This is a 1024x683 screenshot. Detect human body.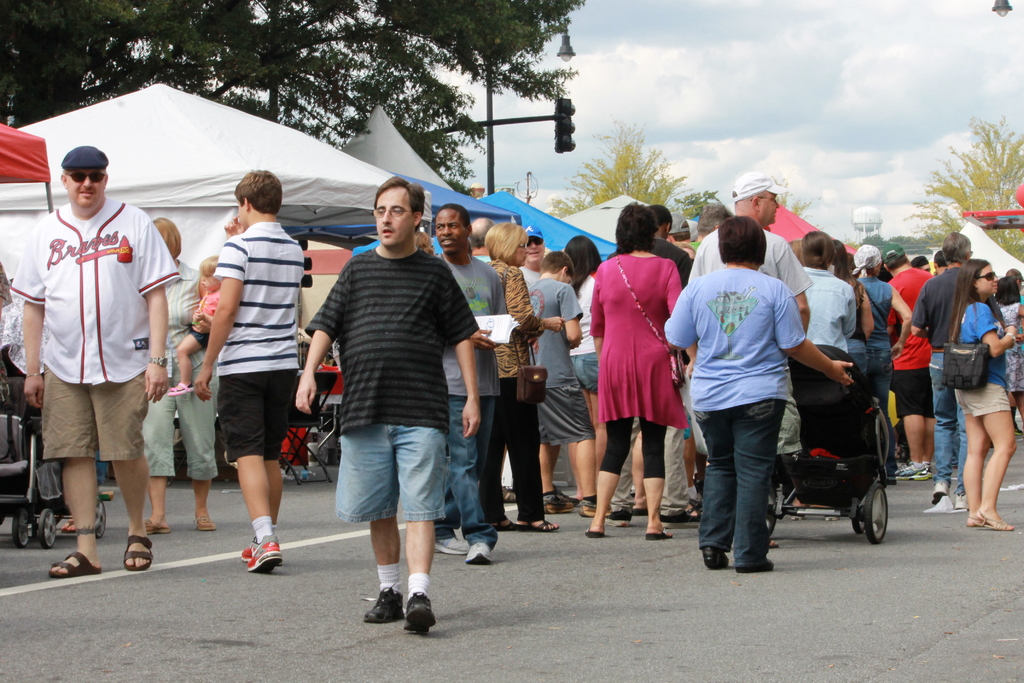
(797,235,860,378).
